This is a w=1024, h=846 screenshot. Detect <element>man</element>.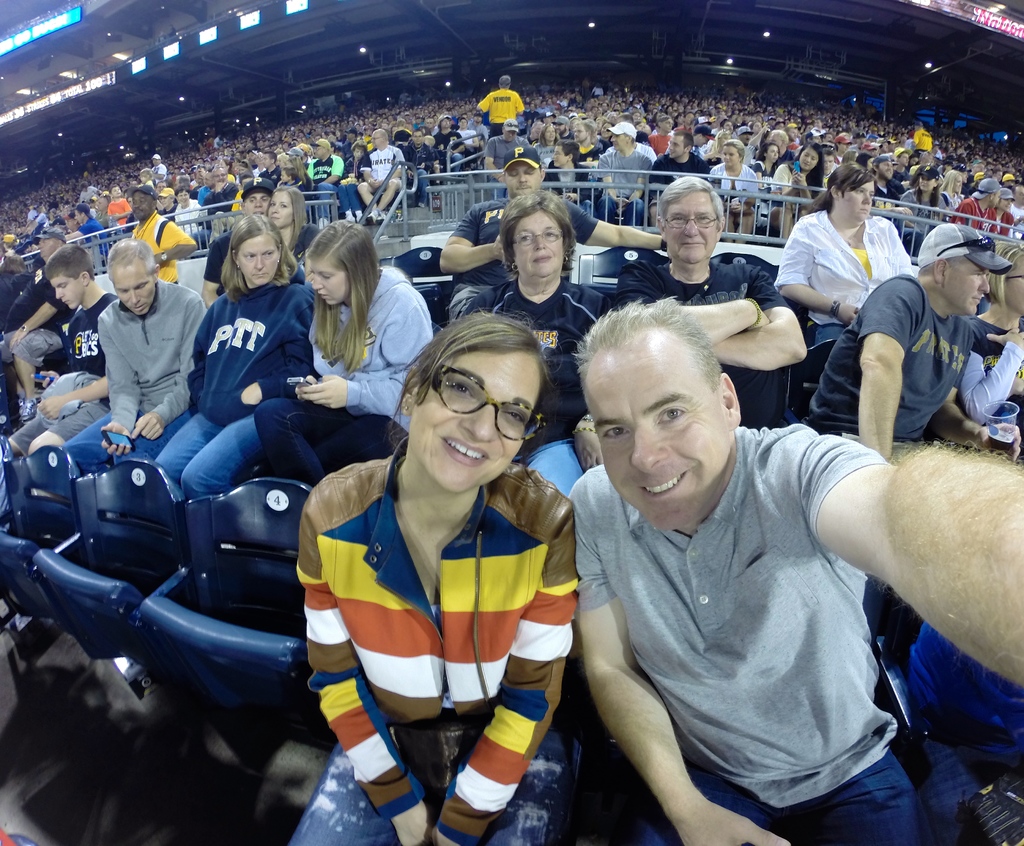
307,138,344,222.
